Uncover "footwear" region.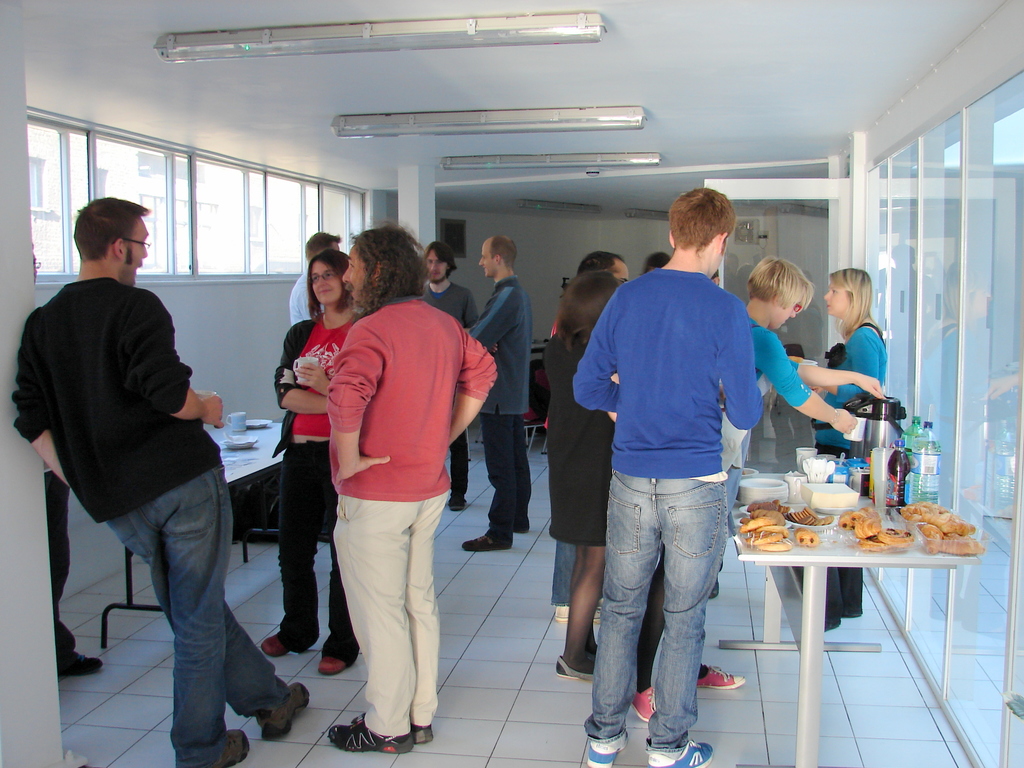
Uncovered: select_region(555, 605, 605, 627).
